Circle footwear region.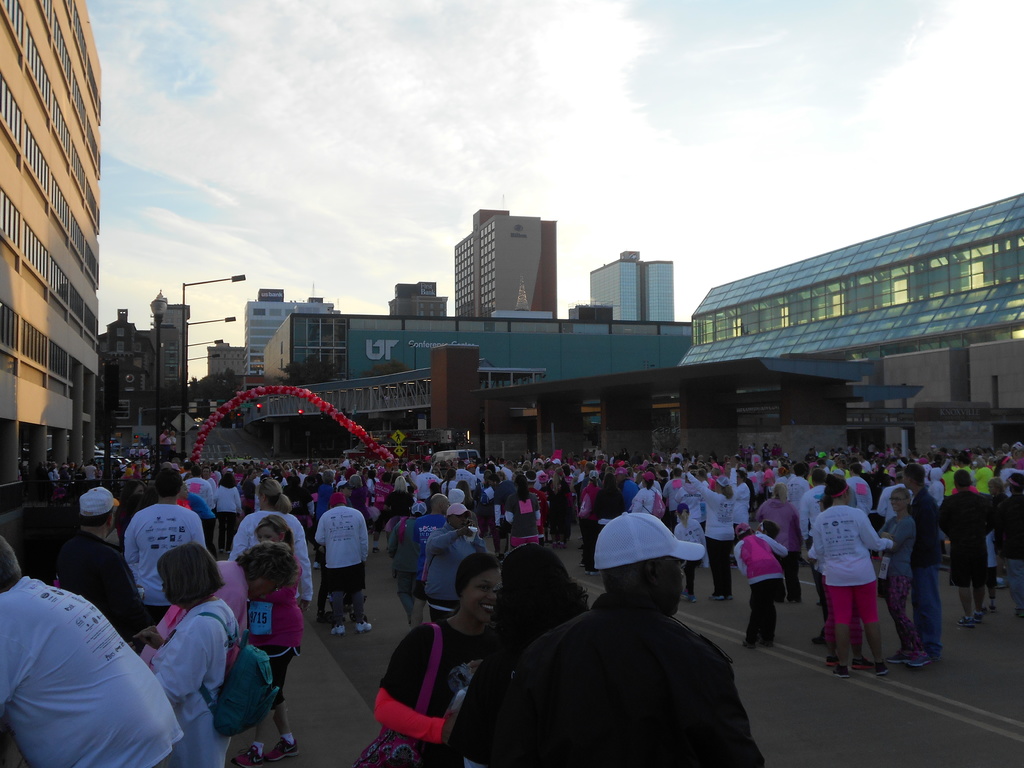
Region: pyautogui.locateOnScreen(560, 541, 566, 550).
